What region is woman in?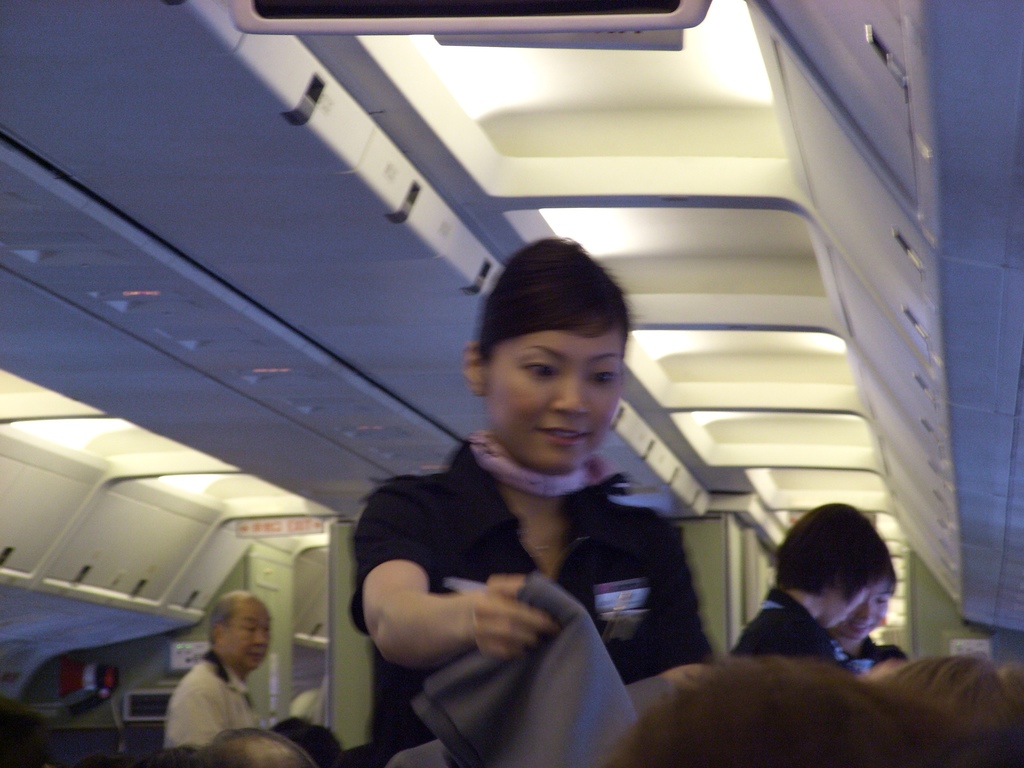
[824, 558, 912, 681].
